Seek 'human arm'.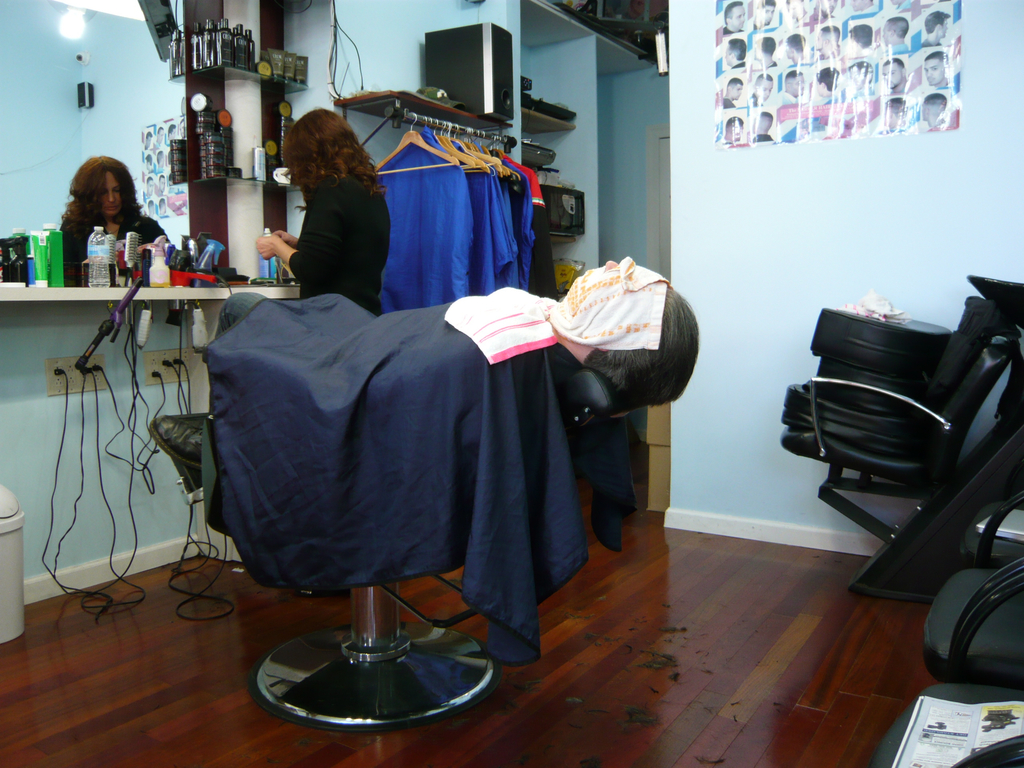
locate(264, 226, 294, 246).
